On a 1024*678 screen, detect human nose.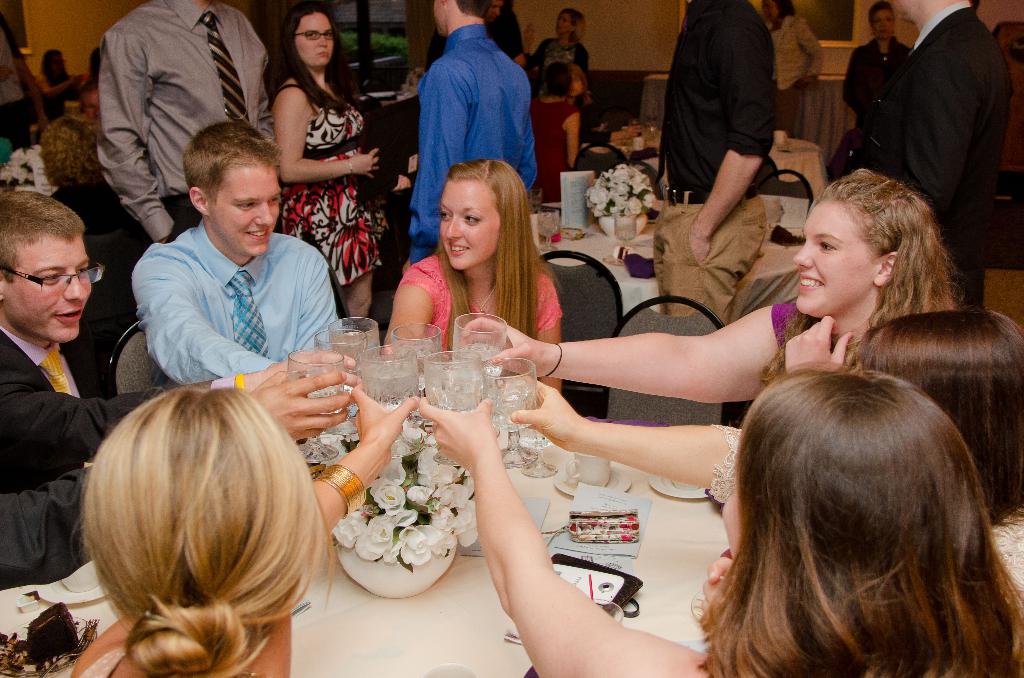
<bbox>496, 8, 499, 15</bbox>.
